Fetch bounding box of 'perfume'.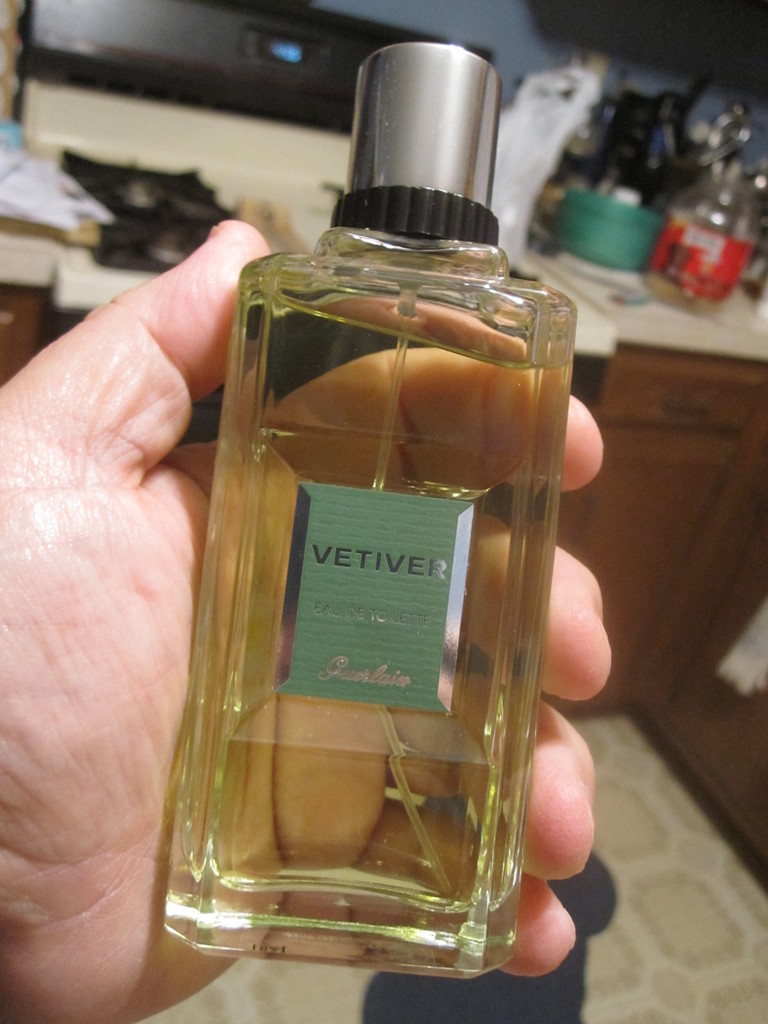
Bbox: crop(164, 38, 584, 981).
